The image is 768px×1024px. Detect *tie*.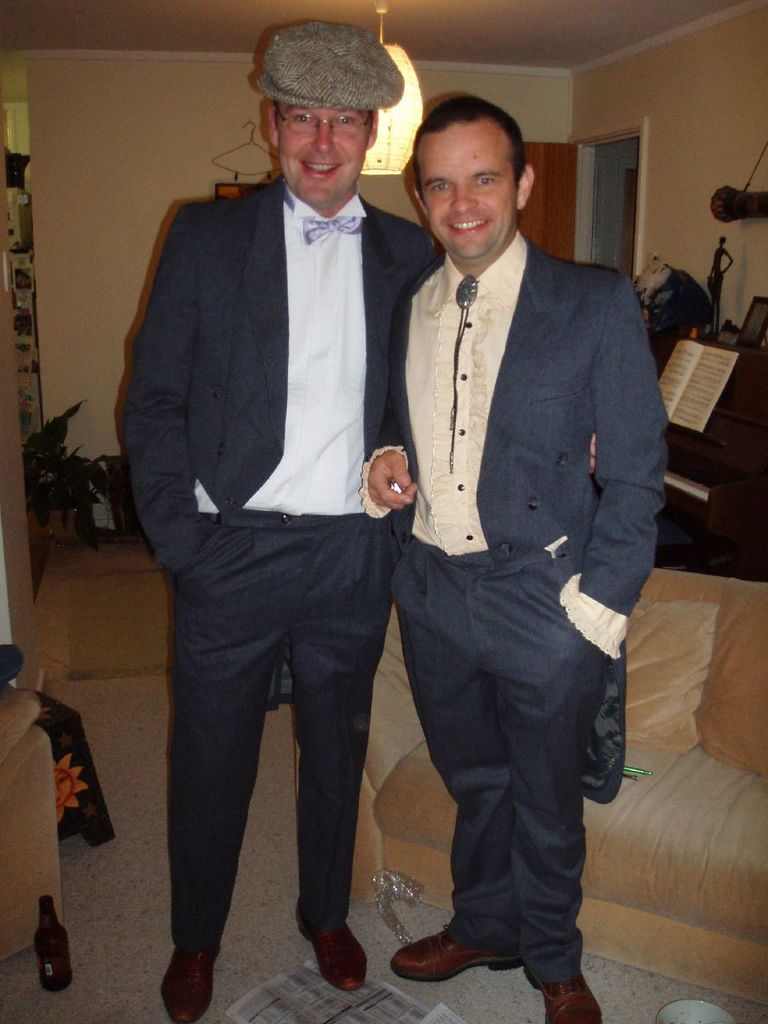
Detection: x1=279 y1=181 x2=366 y2=247.
